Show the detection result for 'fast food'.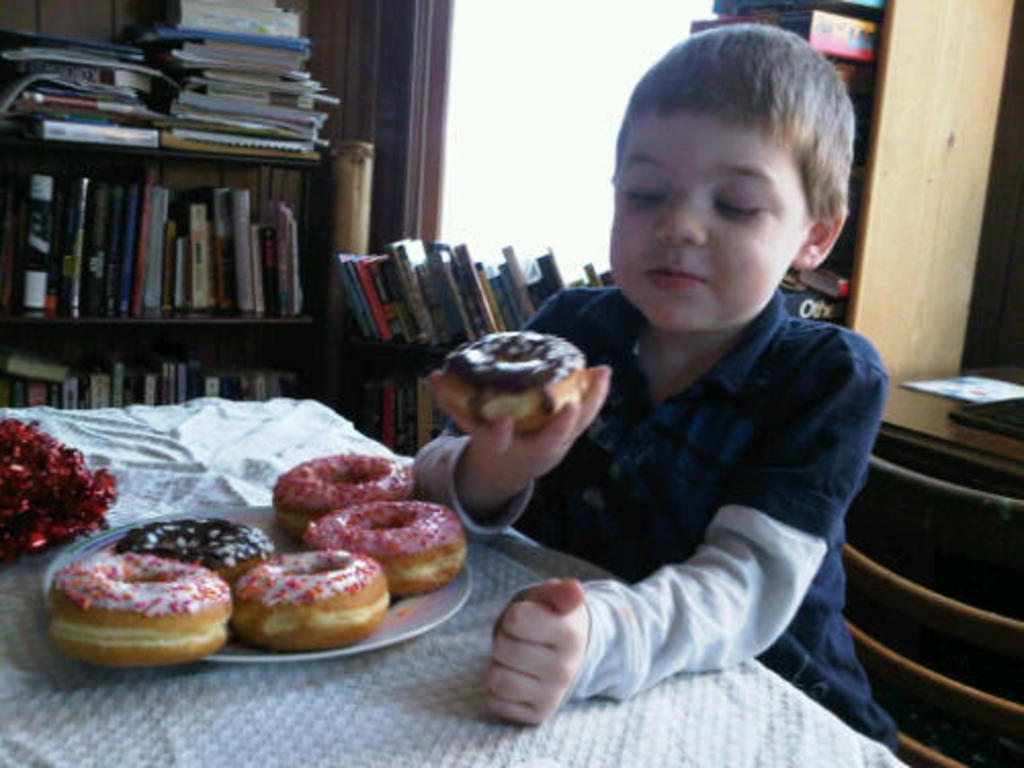
x1=111, y1=518, x2=279, y2=600.
